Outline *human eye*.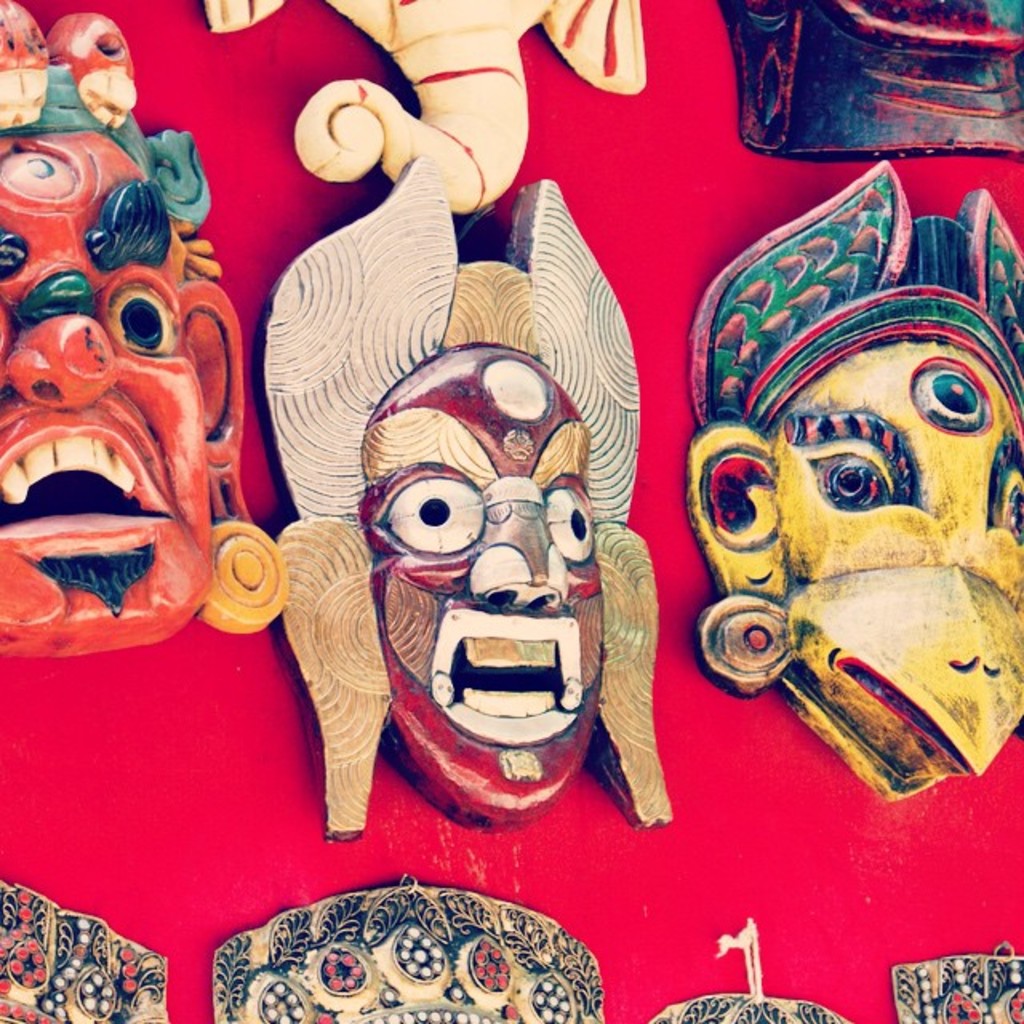
Outline: bbox(541, 490, 598, 570).
